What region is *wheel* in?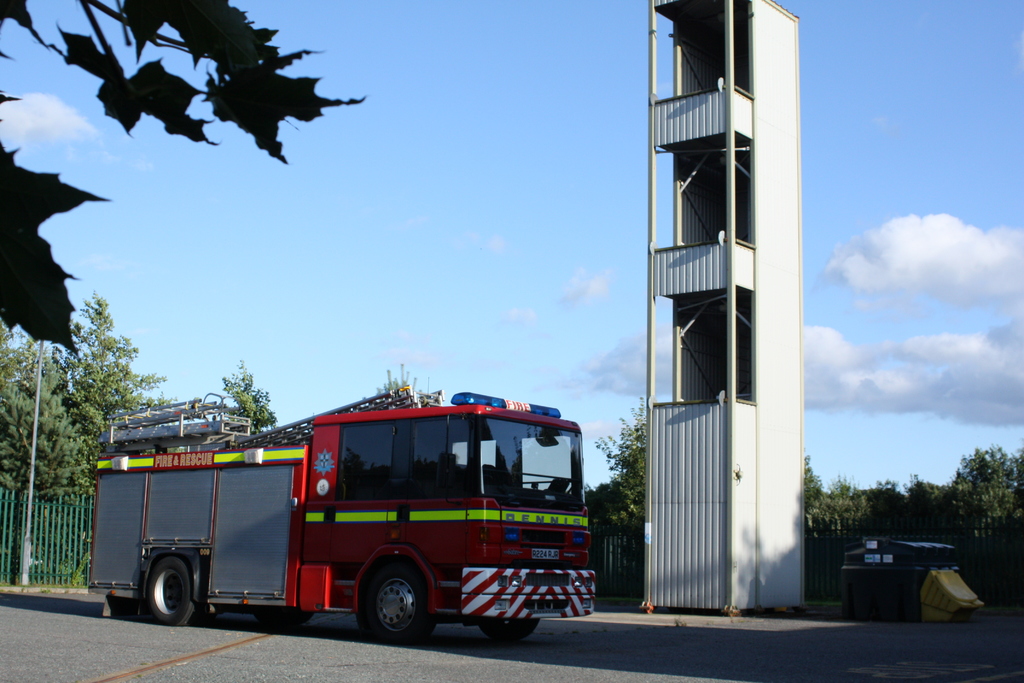
locate(356, 561, 436, 645).
